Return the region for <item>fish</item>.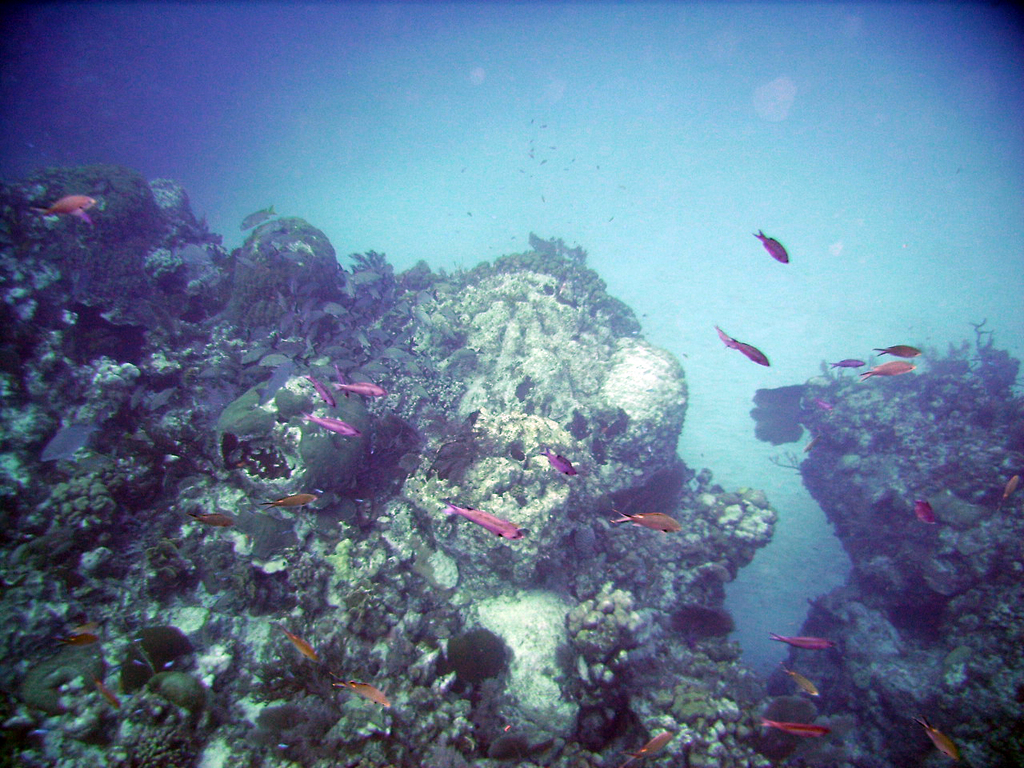
l=1001, t=469, r=1023, b=501.
